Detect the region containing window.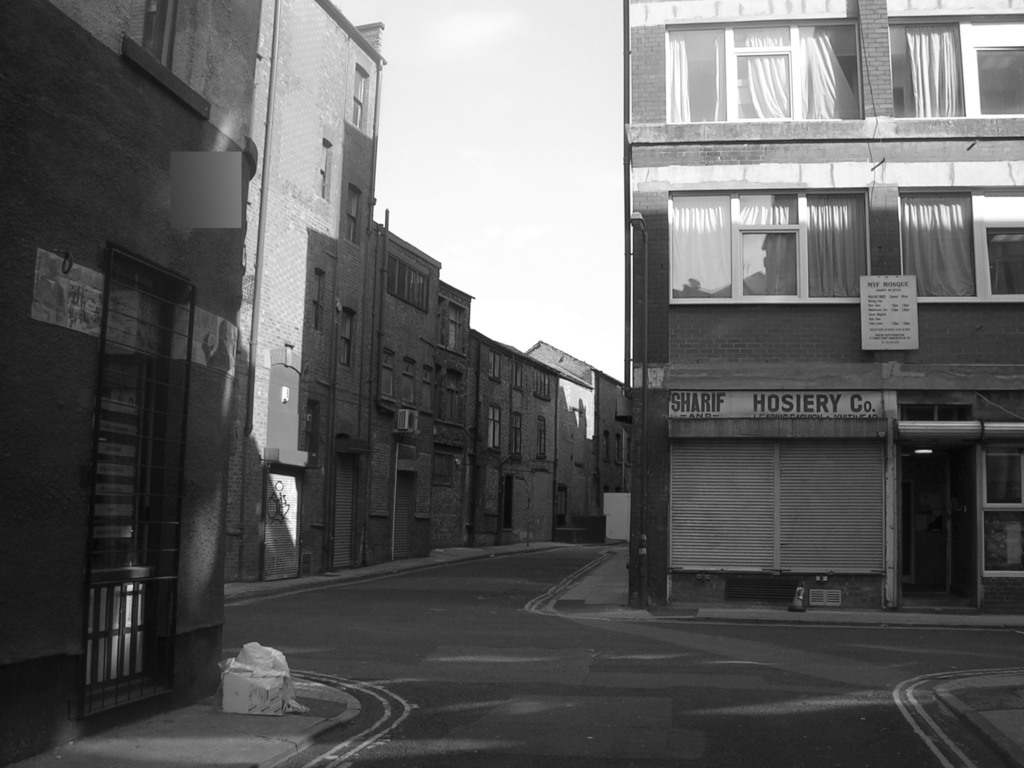
detection(612, 430, 625, 465).
